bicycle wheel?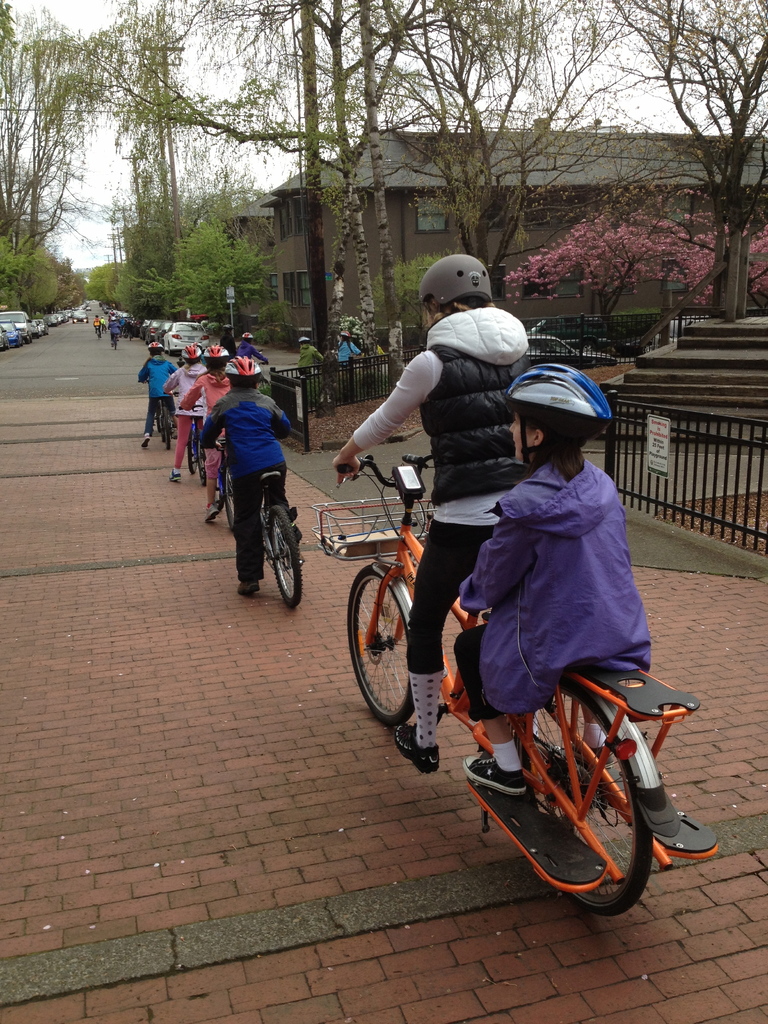
x1=339 y1=541 x2=458 y2=778
